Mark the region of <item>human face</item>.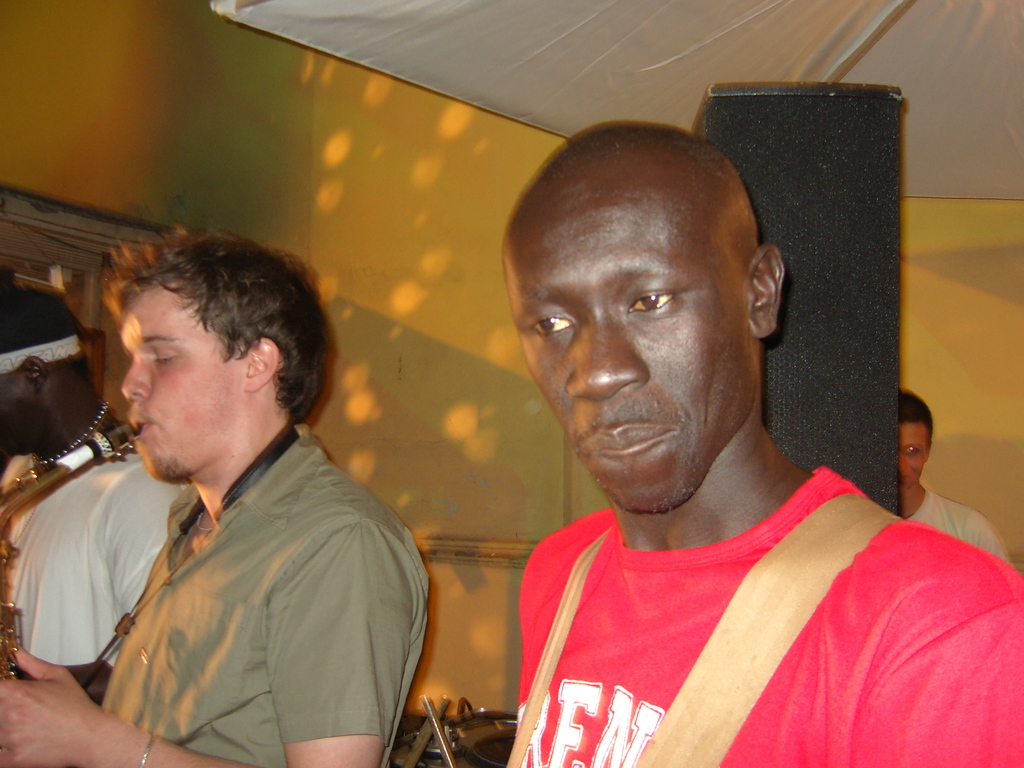
Region: left=0, top=374, right=35, bottom=435.
